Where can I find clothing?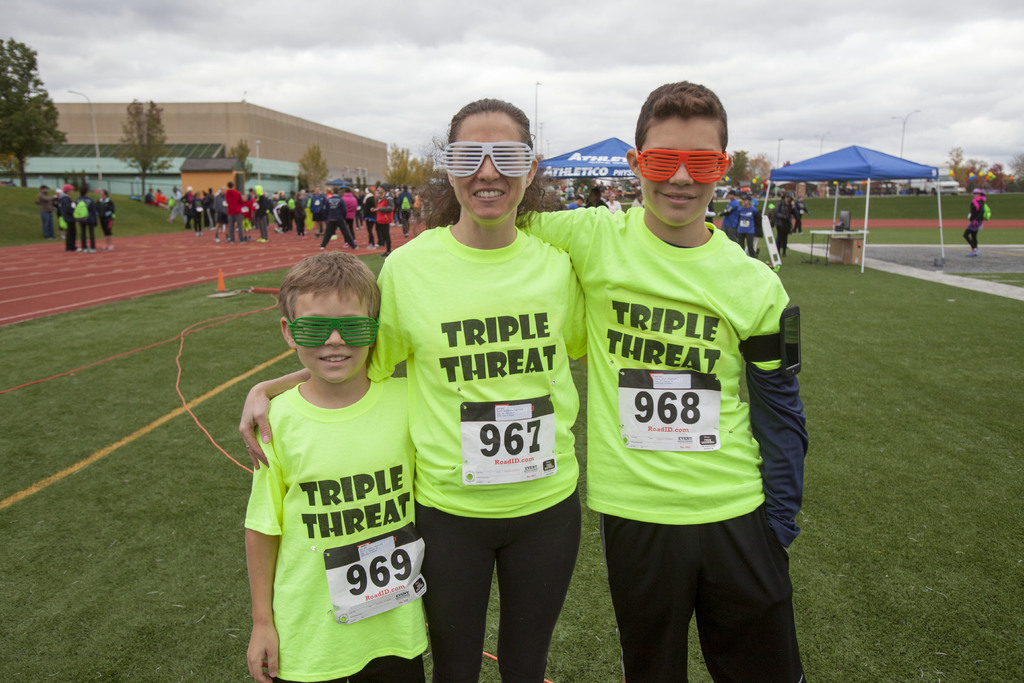
You can find it at BBox(275, 194, 287, 233).
